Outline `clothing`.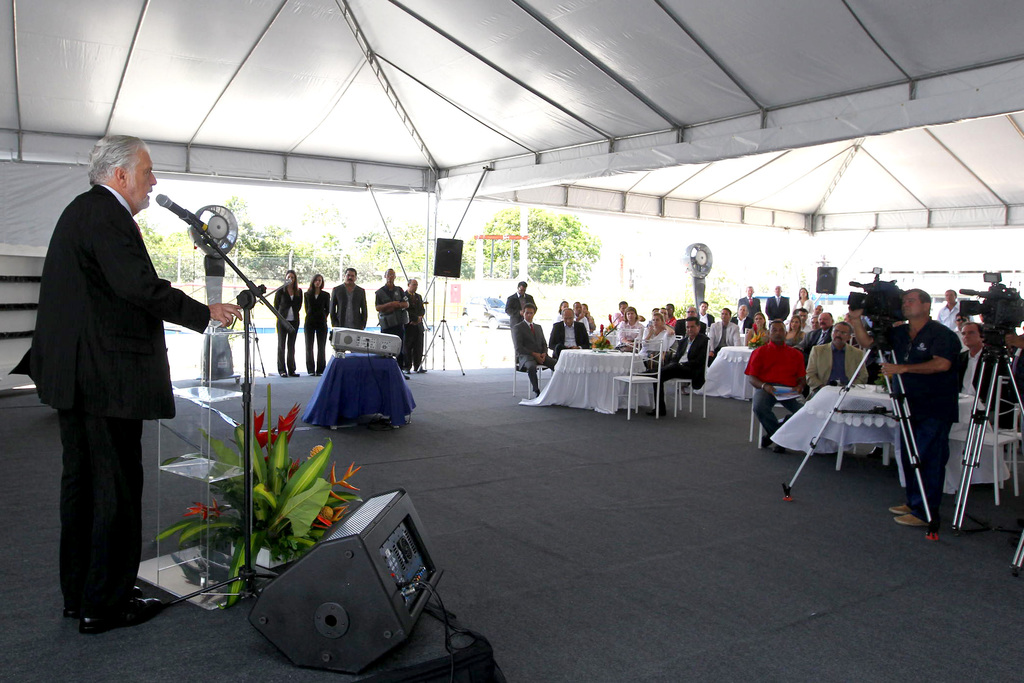
Outline: select_region(746, 339, 813, 434).
